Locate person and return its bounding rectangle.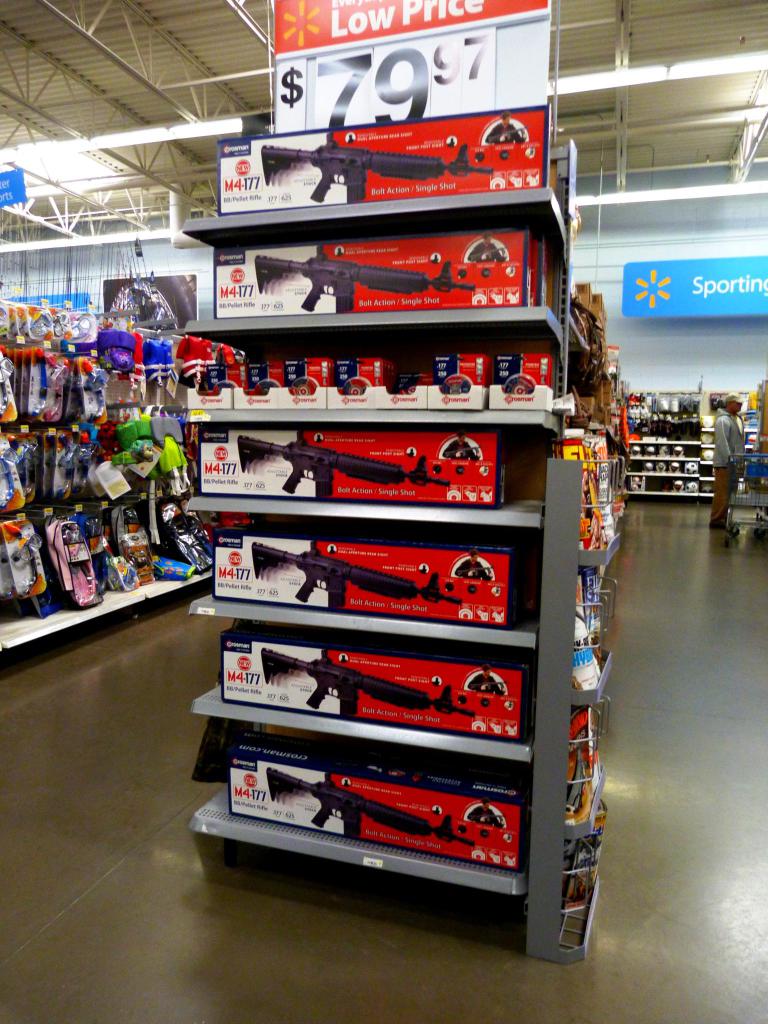
x1=704, y1=389, x2=746, y2=529.
